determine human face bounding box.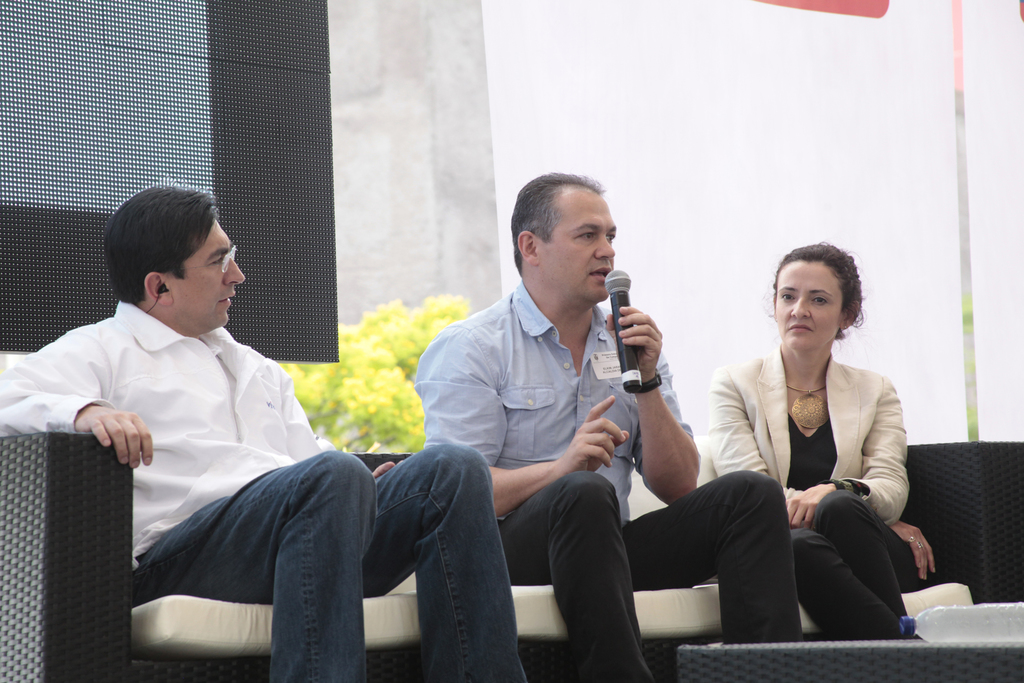
Determined: 535:195:616:300.
